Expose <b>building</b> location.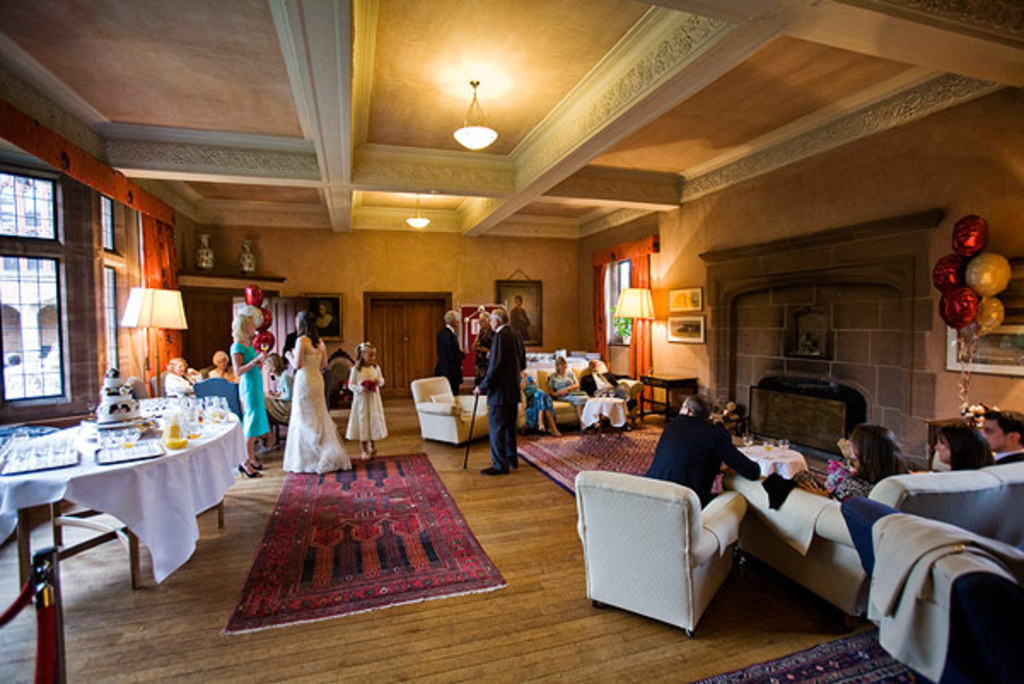
Exposed at 0 0 1022 682.
